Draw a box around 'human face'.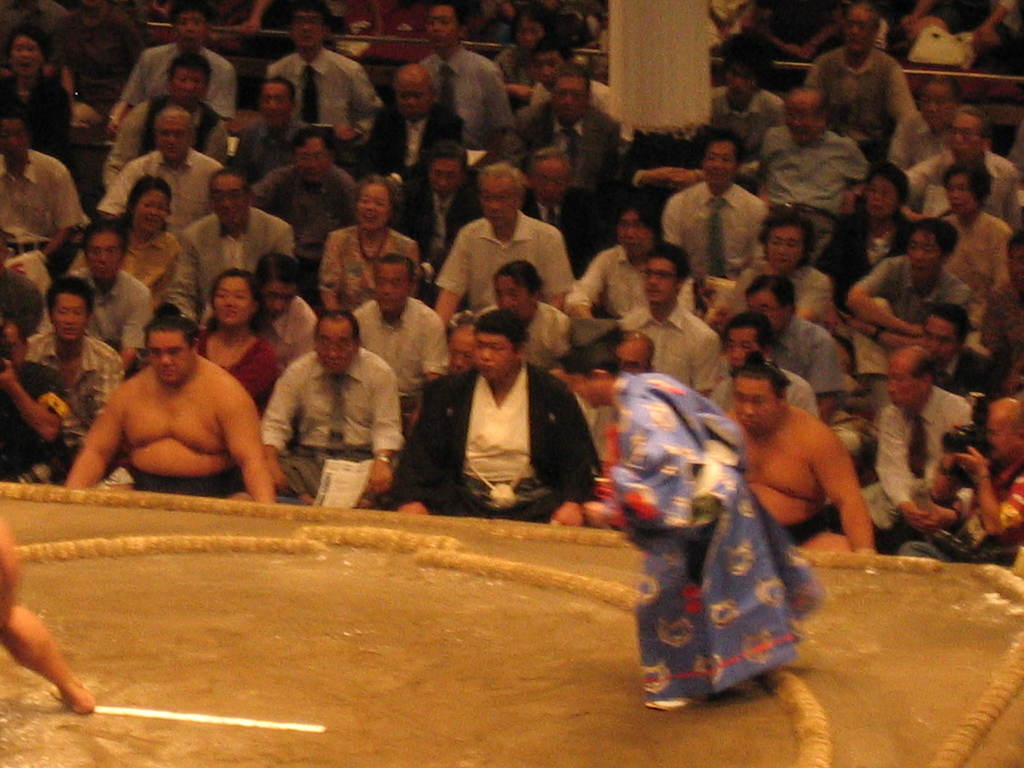
l=863, t=176, r=895, b=220.
